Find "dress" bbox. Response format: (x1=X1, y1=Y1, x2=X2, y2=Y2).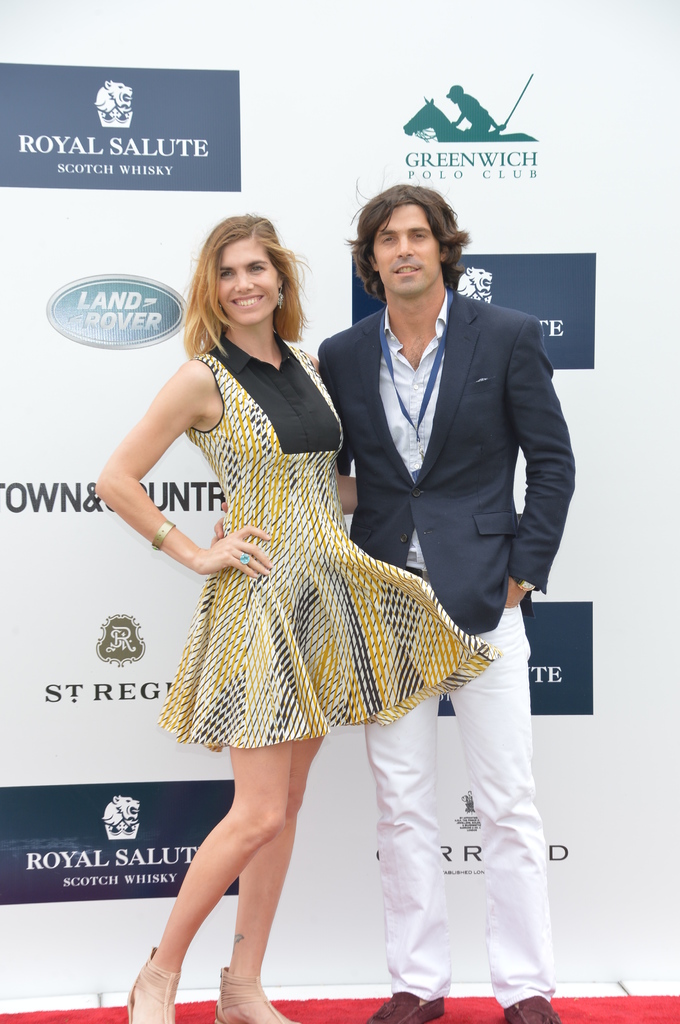
(x1=124, y1=314, x2=466, y2=712).
